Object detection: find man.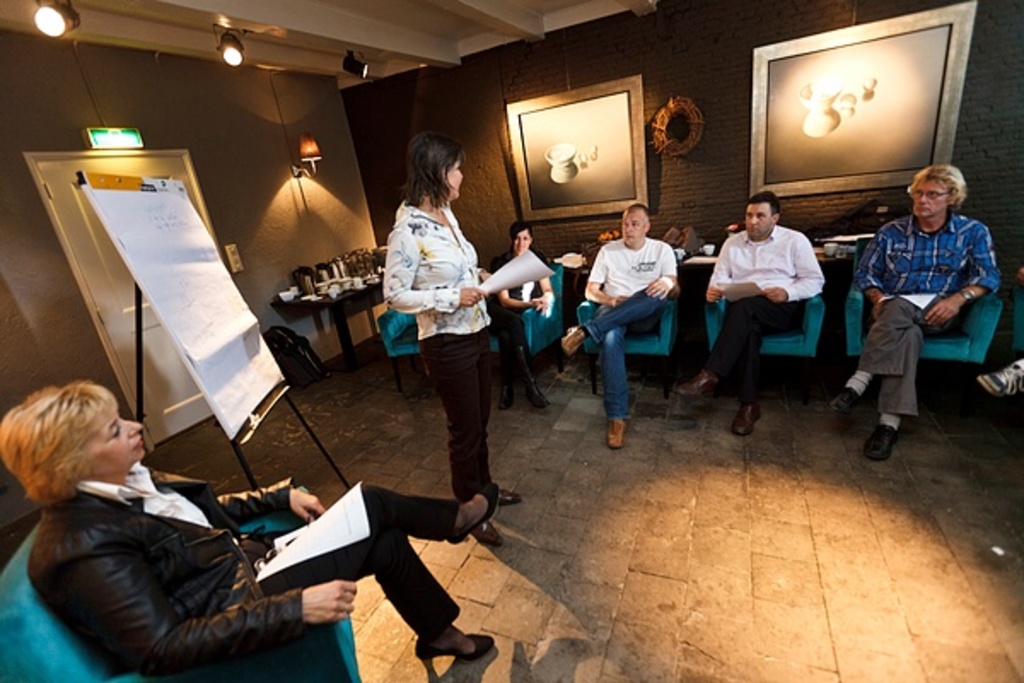
Rect(671, 190, 823, 435).
